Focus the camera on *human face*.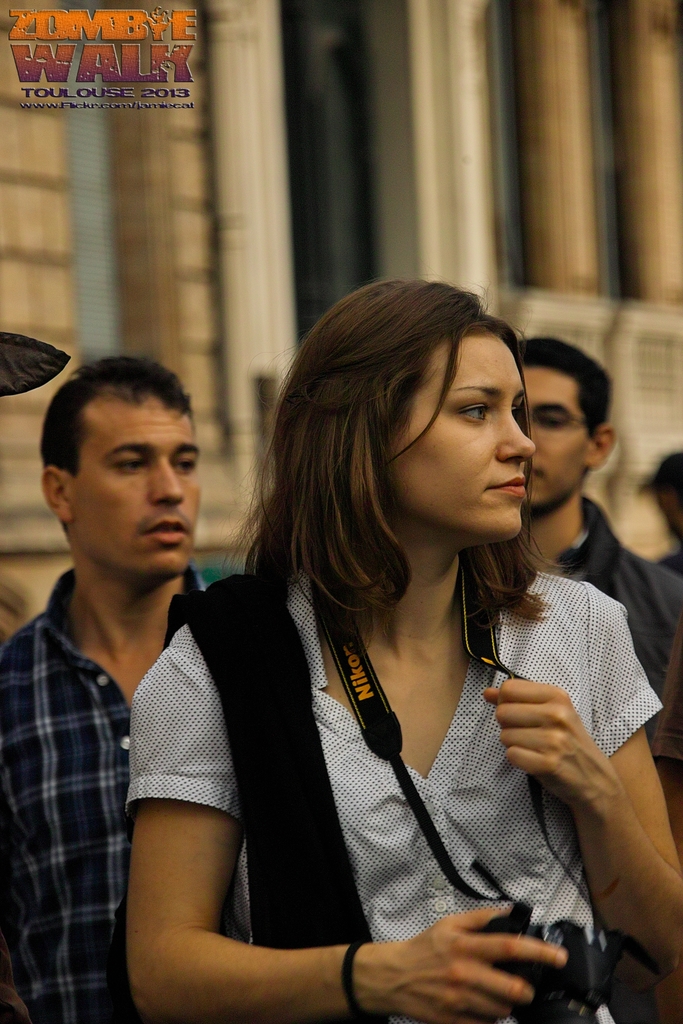
Focus region: <region>378, 330, 532, 541</region>.
